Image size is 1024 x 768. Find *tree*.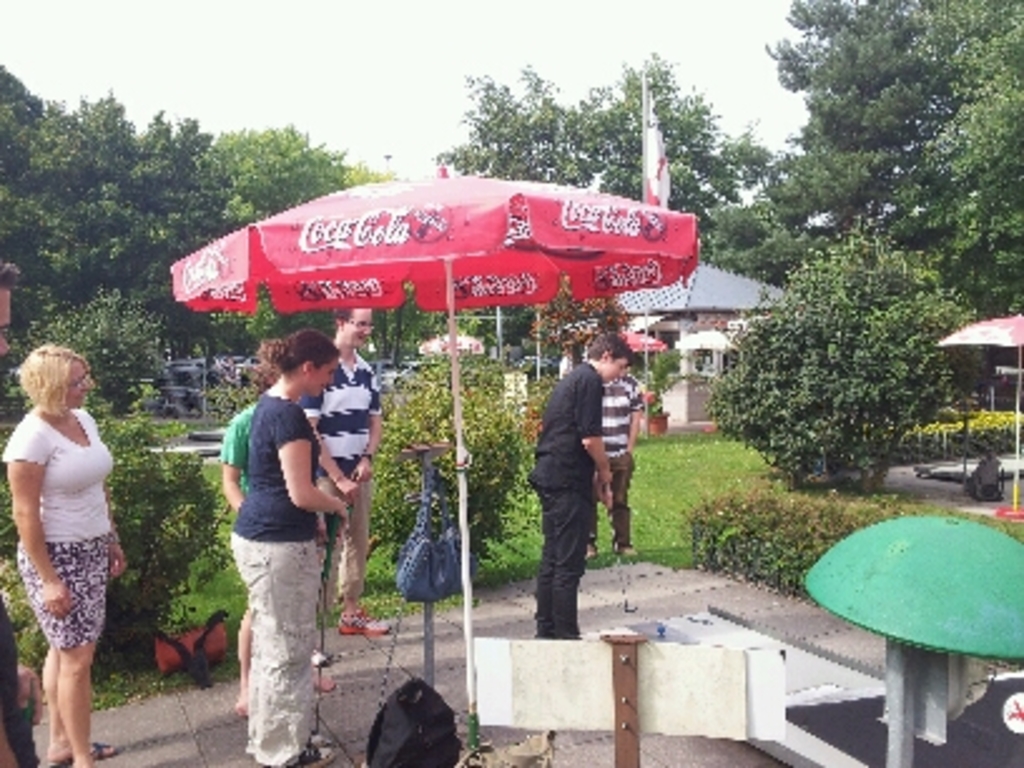
box=[758, 0, 974, 253].
